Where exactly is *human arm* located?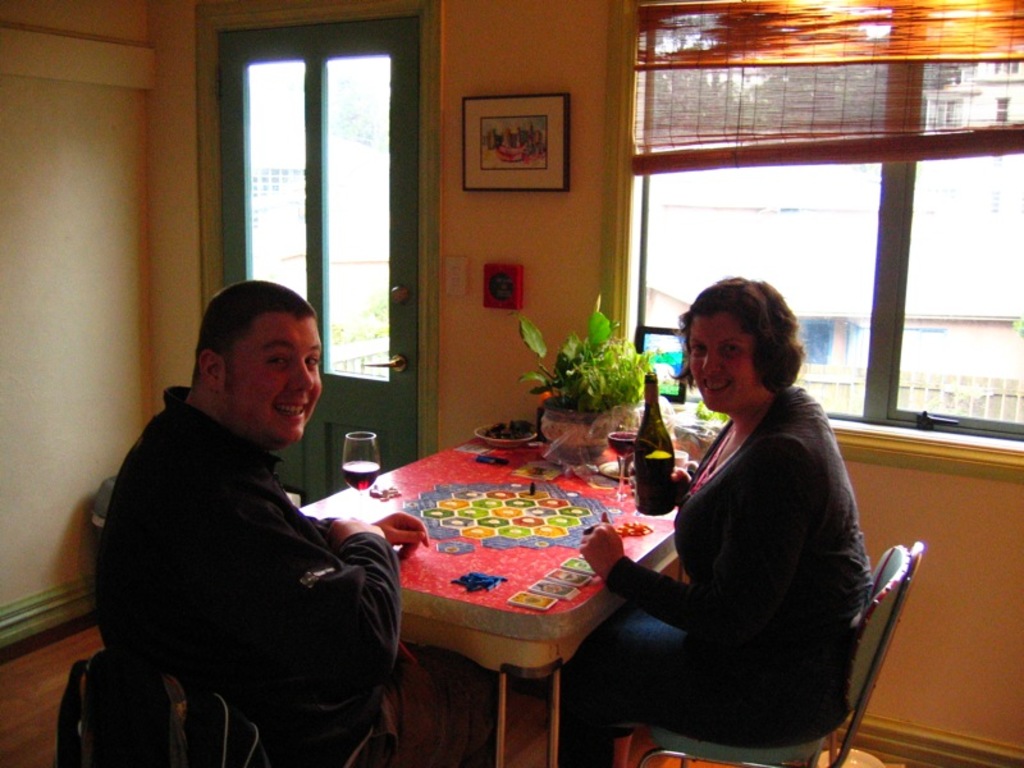
Its bounding box is (662,454,698,515).
